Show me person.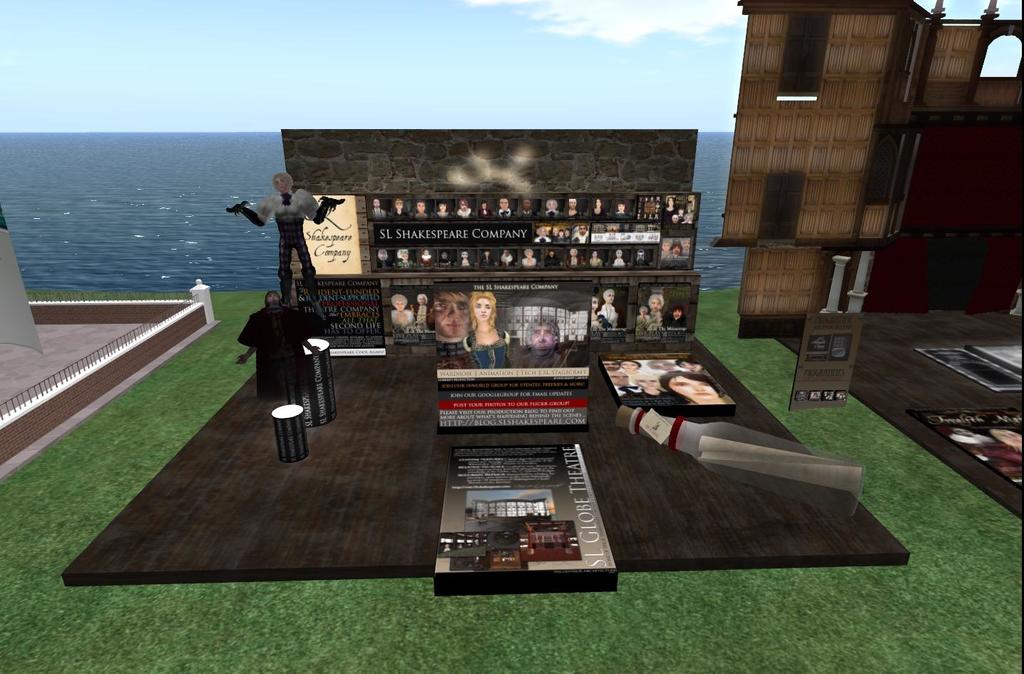
person is here: left=441, top=249, right=449, bottom=262.
